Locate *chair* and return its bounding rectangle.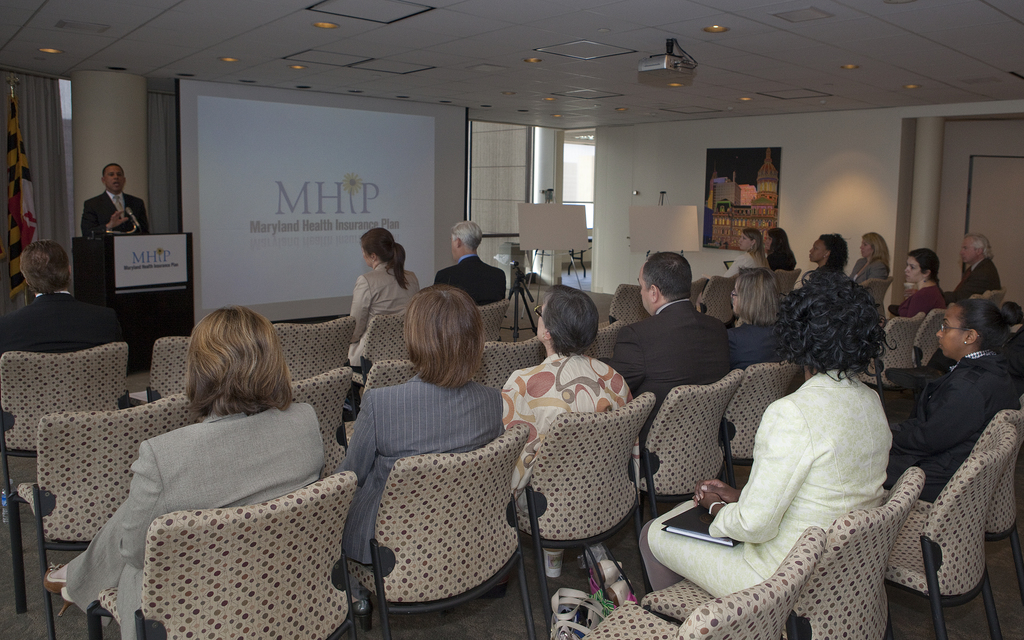
locate(640, 367, 750, 516).
